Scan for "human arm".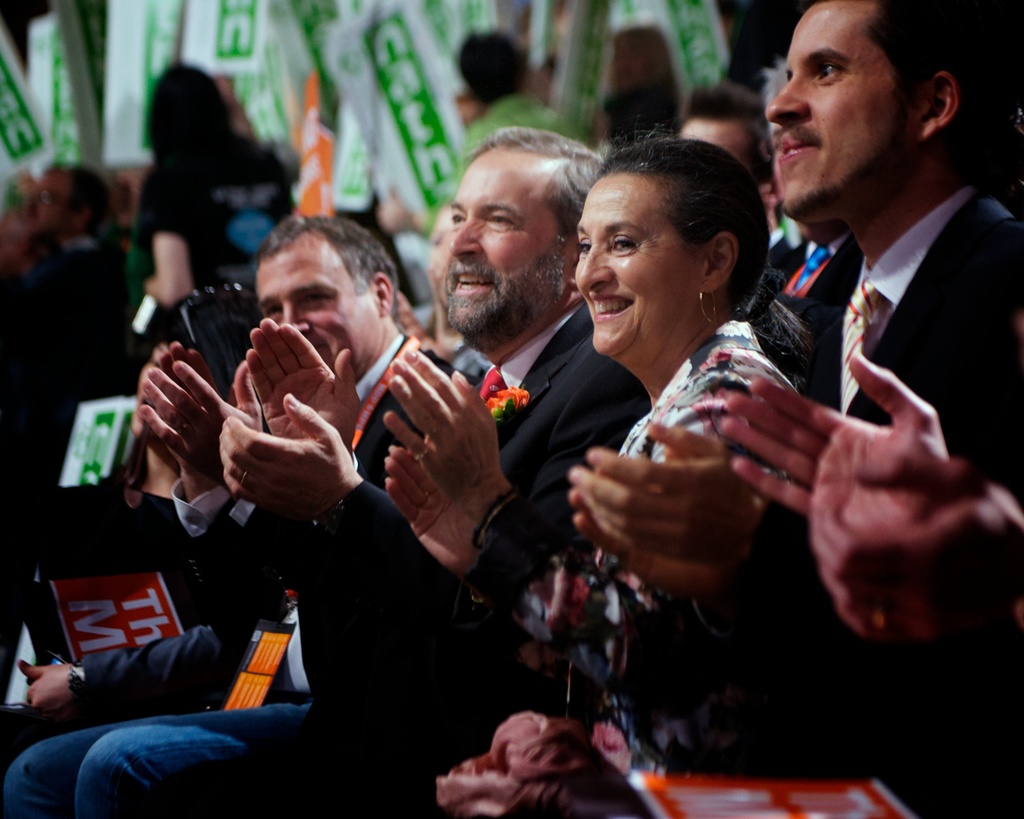
Scan result: BBox(385, 438, 497, 591).
